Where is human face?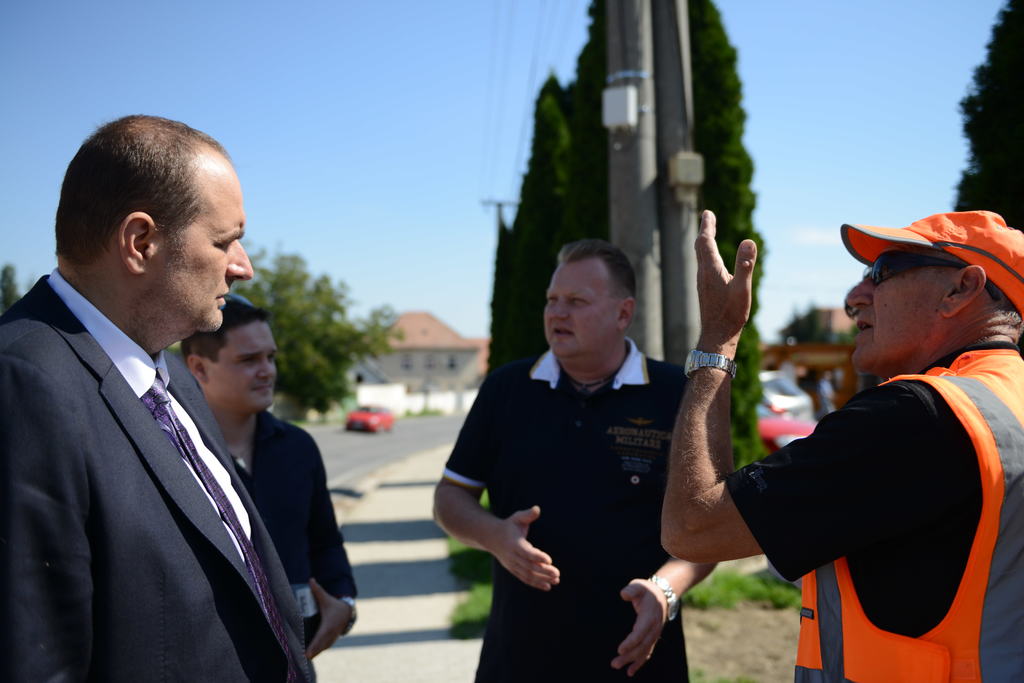
region(547, 264, 618, 355).
